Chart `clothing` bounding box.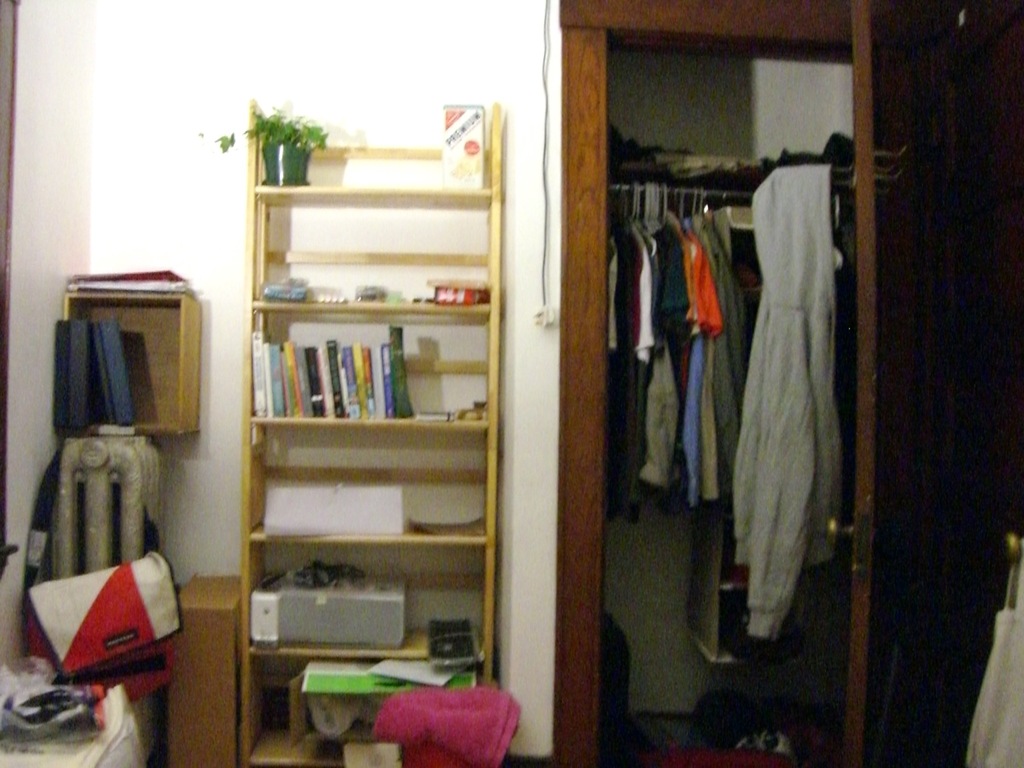
Charted: box=[664, 230, 696, 462].
